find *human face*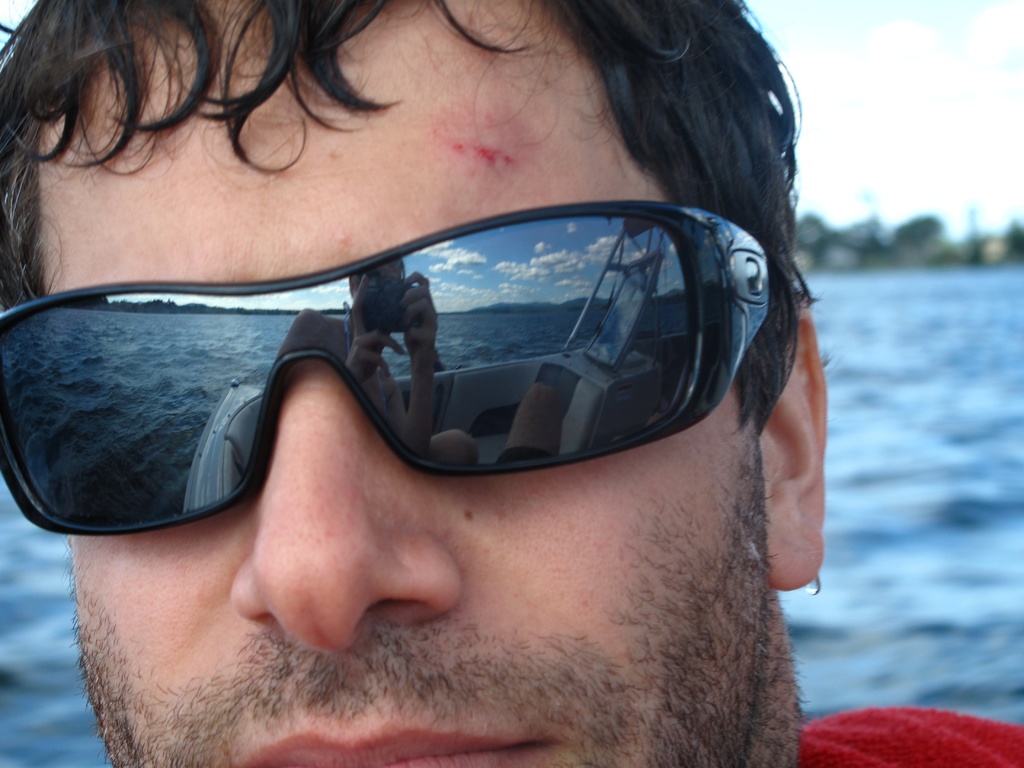
[left=38, top=0, right=770, bottom=767]
